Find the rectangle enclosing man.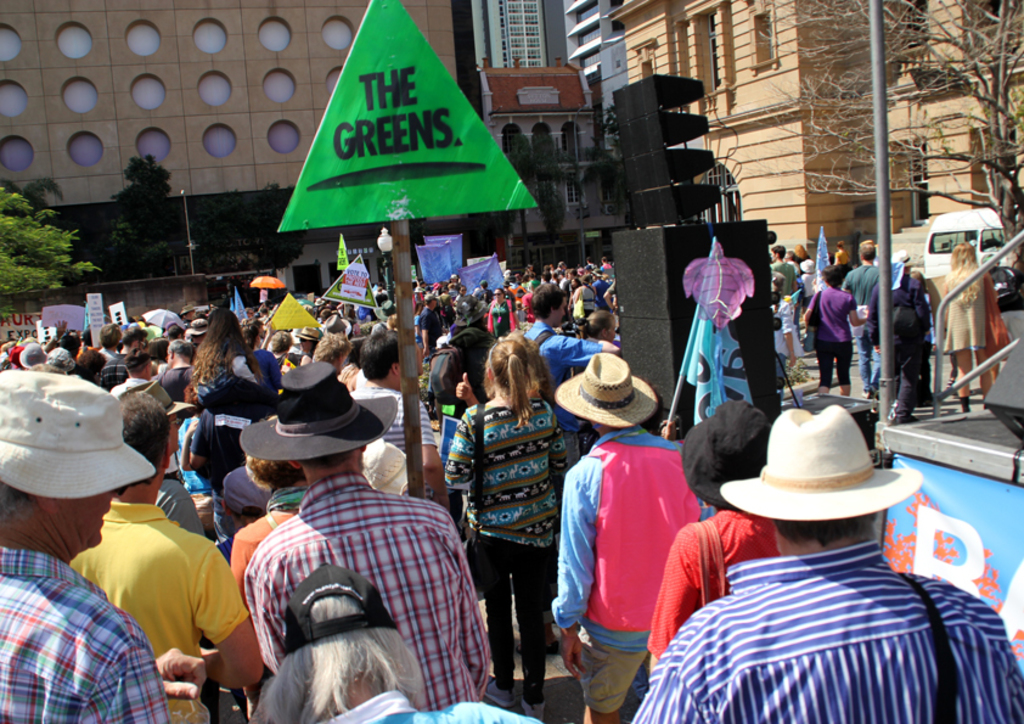
bbox=[236, 381, 501, 705].
